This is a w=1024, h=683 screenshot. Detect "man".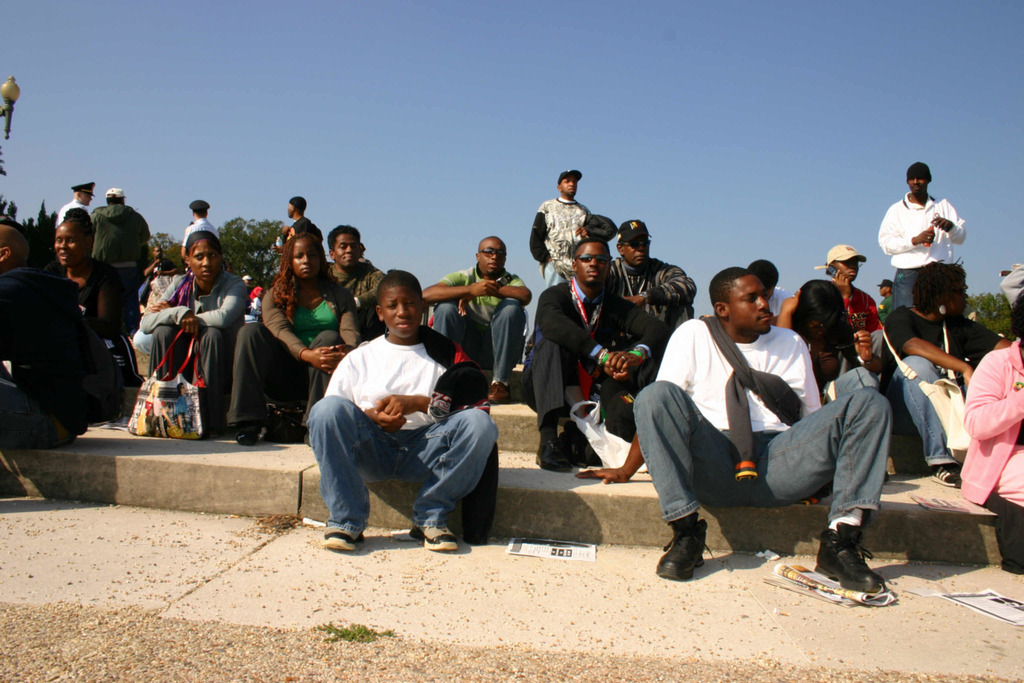
bbox=(276, 190, 322, 240).
